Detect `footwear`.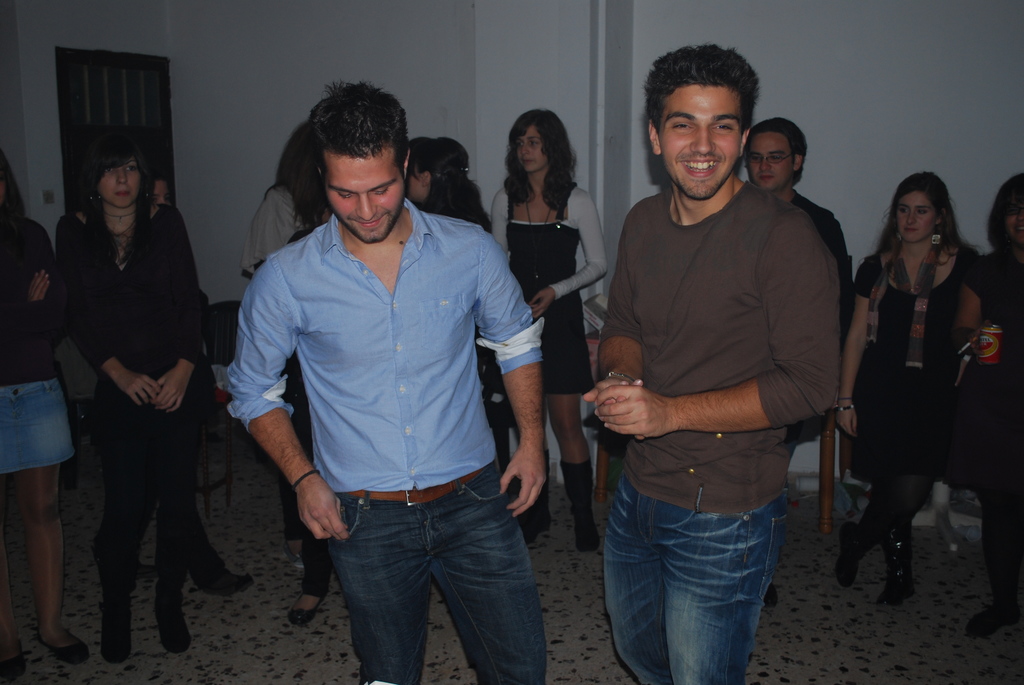
Detected at <bbox>34, 624, 95, 663</bbox>.
